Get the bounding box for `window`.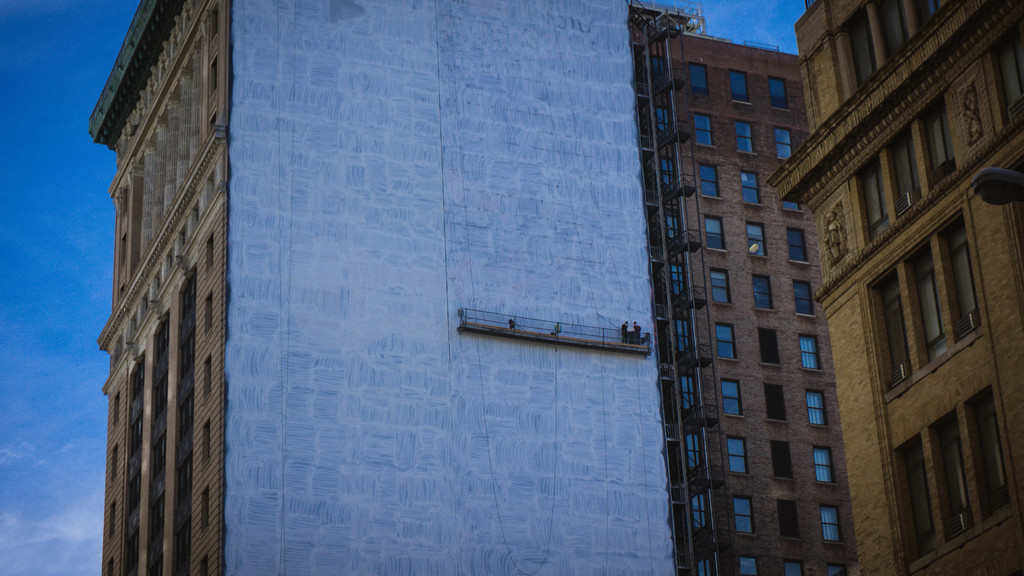
detection(890, 129, 921, 210).
